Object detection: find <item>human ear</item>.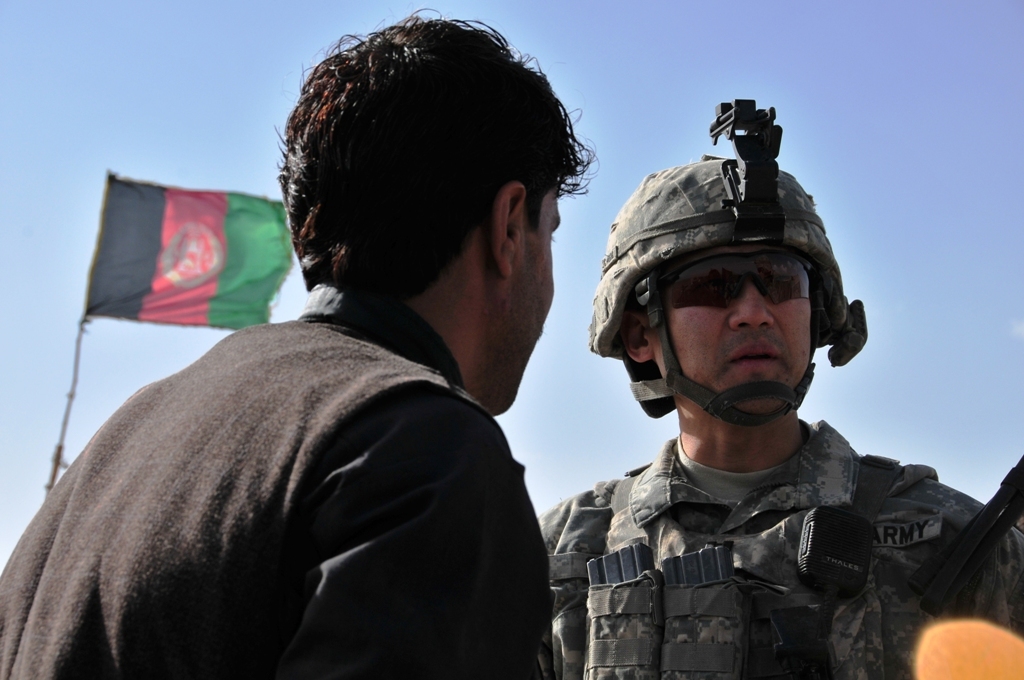
region(493, 183, 525, 279).
